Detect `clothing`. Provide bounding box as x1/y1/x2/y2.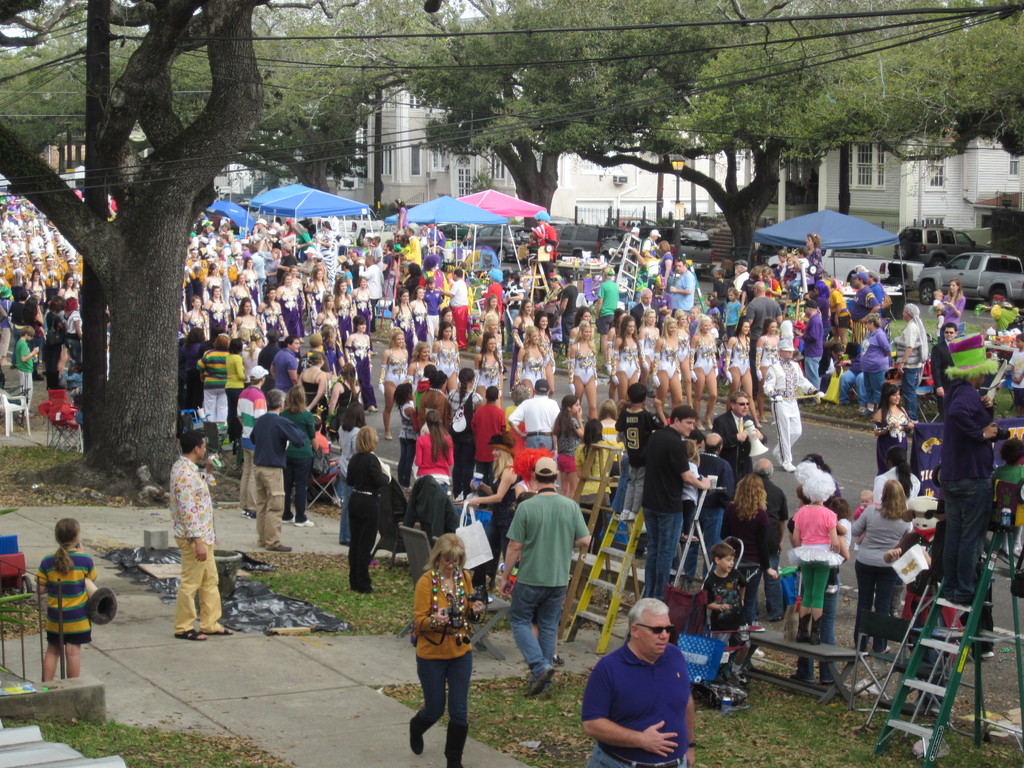
613/399/653/458.
